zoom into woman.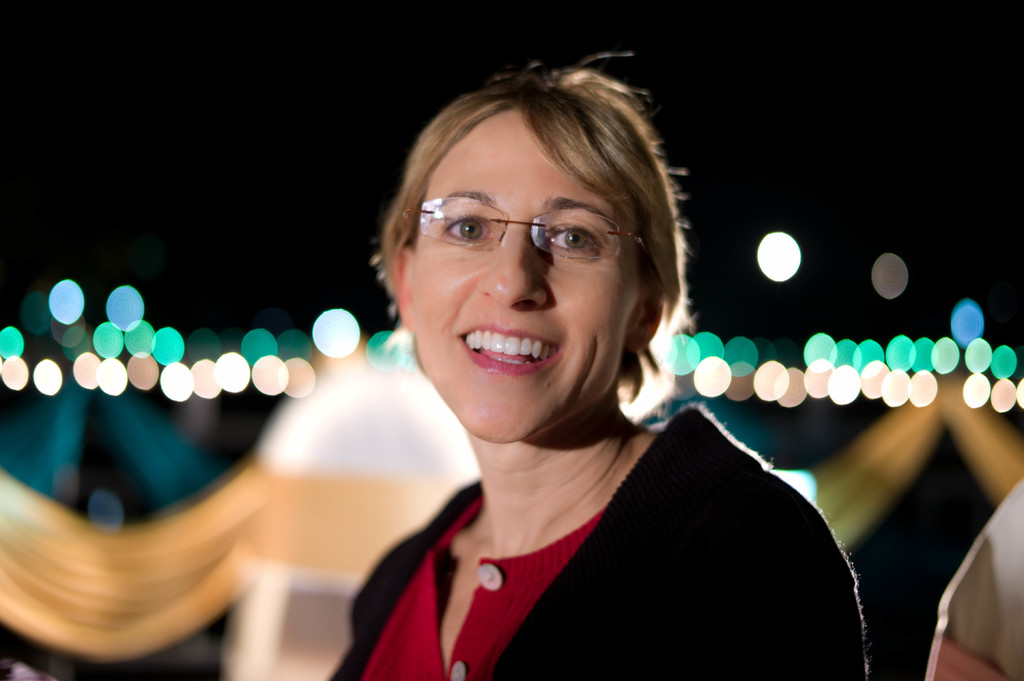
Zoom target: x1=286, y1=53, x2=881, y2=669.
